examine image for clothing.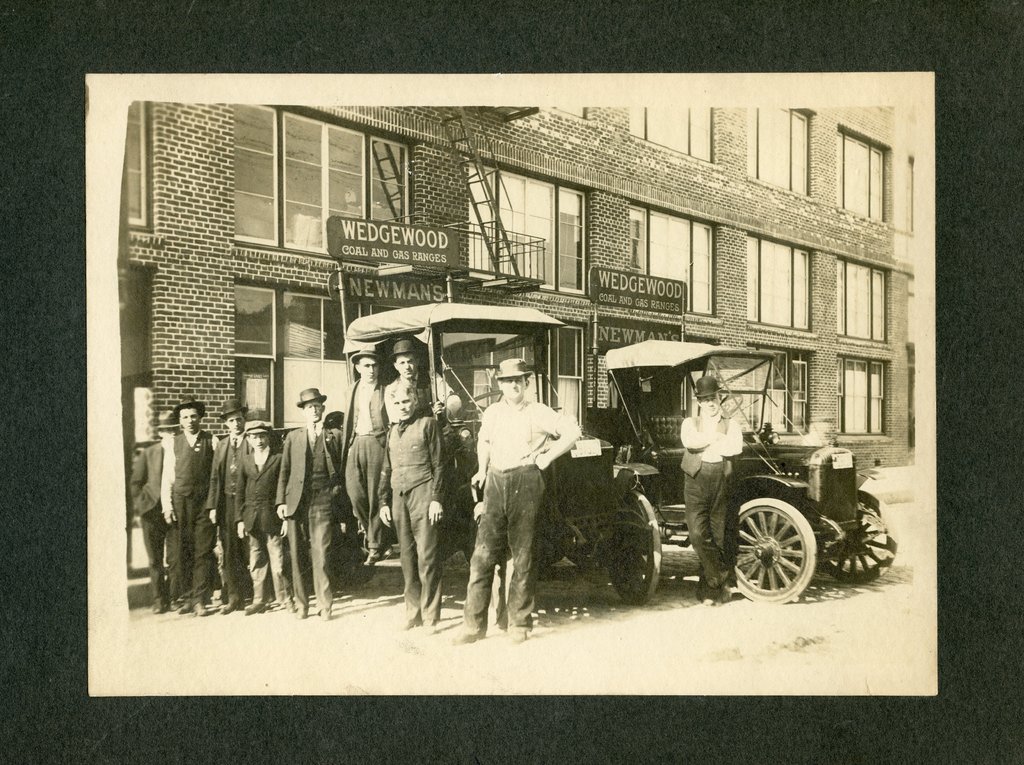
Examination result: (left=465, top=361, right=570, bottom=629).
